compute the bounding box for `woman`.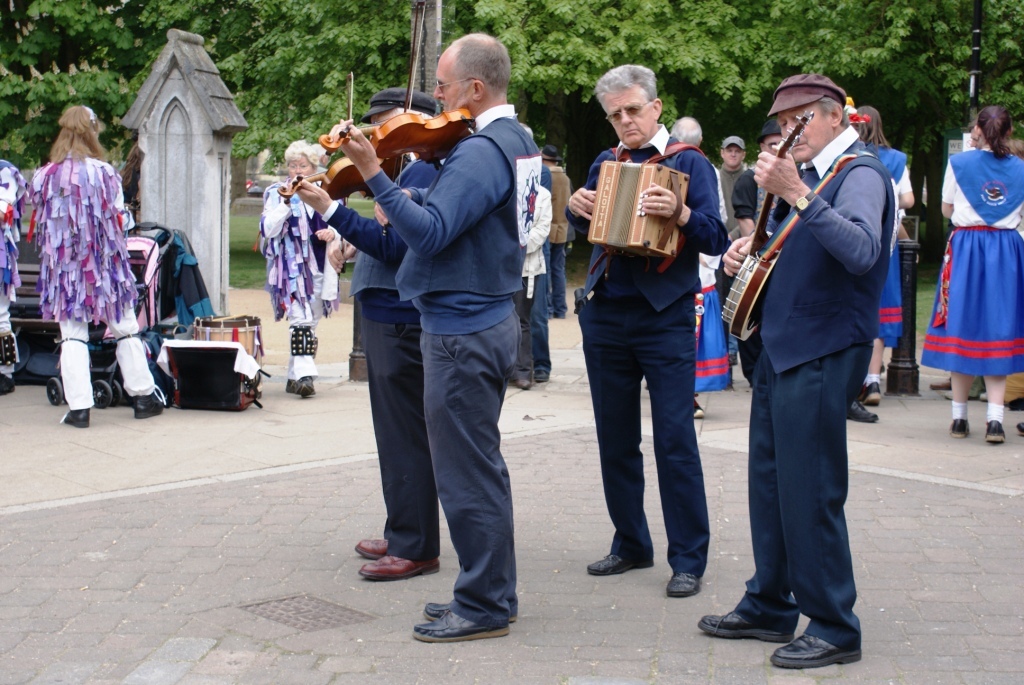
0 158 25 389.
